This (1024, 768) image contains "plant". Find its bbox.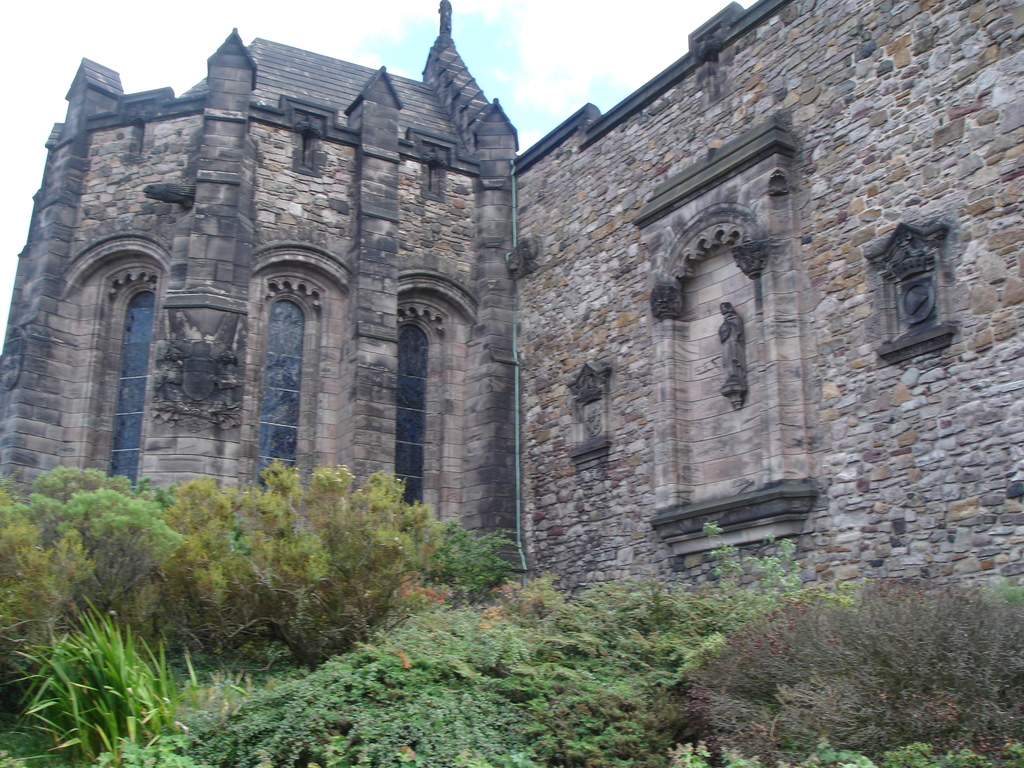
box=[24, 584, 198, 749].
